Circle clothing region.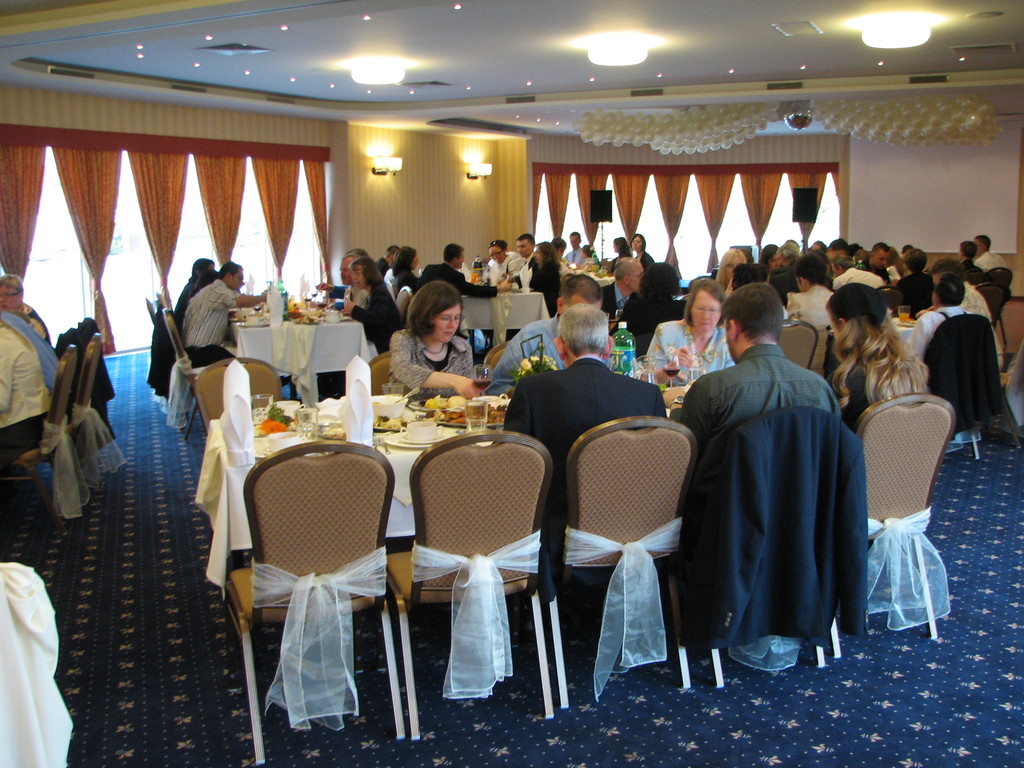
Region: detection(392, 270, 415, 289).
